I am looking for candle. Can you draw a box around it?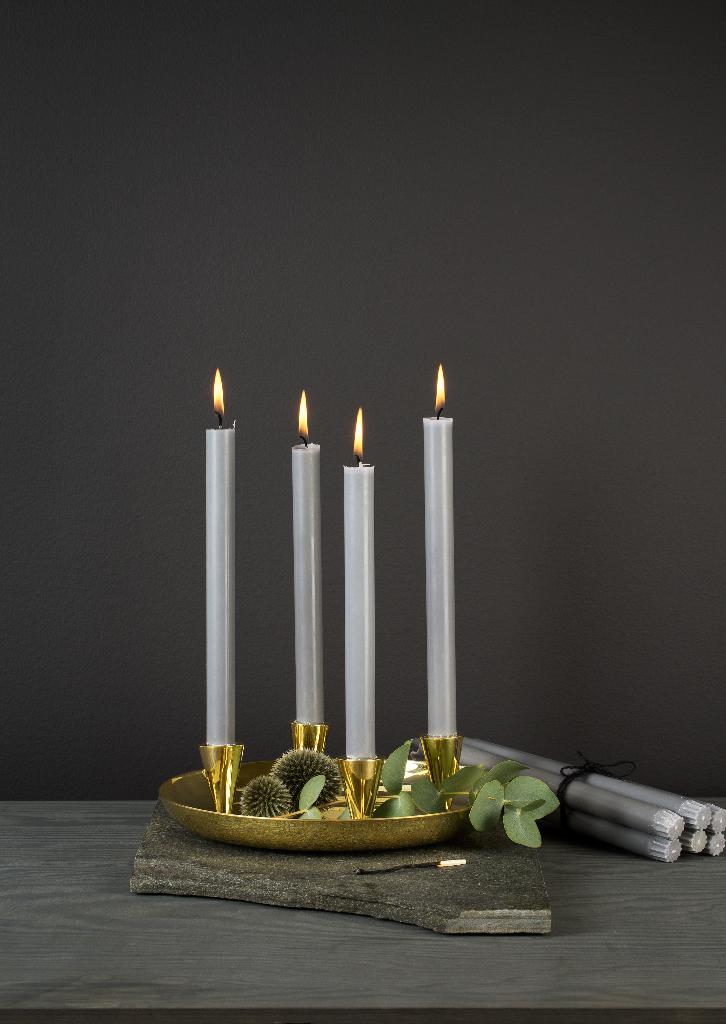
Sure, the bounding box is (left=341, top=409, right=376, bottom=762).
